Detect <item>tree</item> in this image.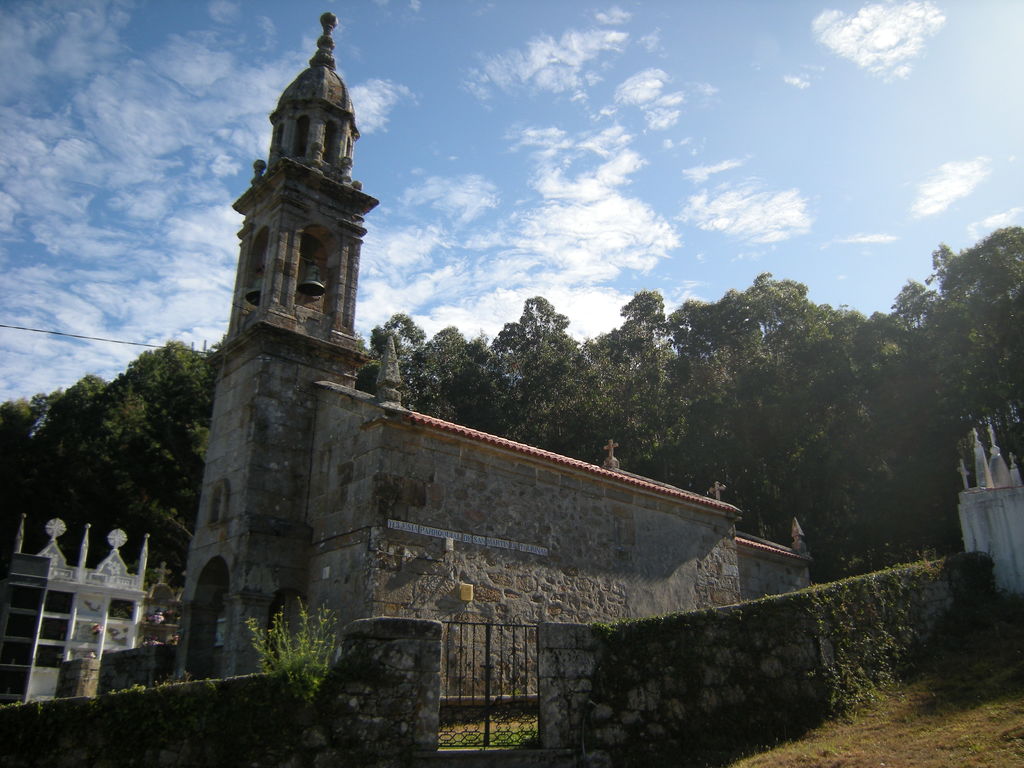
Detection: select_region(620, 287, 664, 330).
